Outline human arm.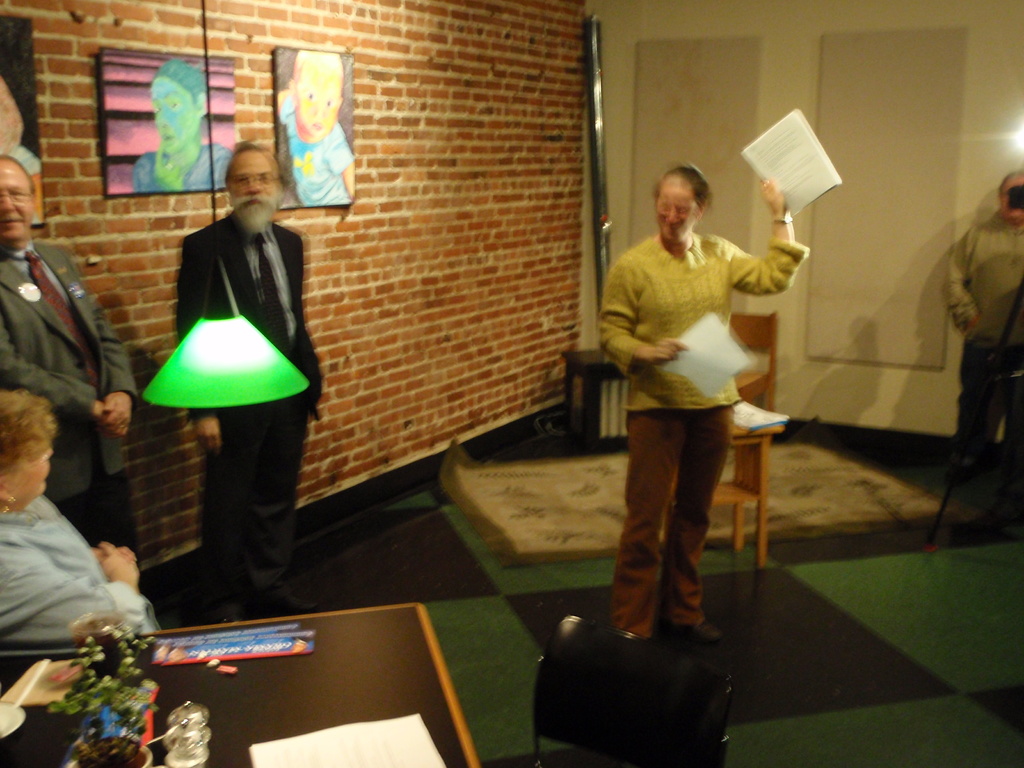
Outline: 181:225:228:461.
